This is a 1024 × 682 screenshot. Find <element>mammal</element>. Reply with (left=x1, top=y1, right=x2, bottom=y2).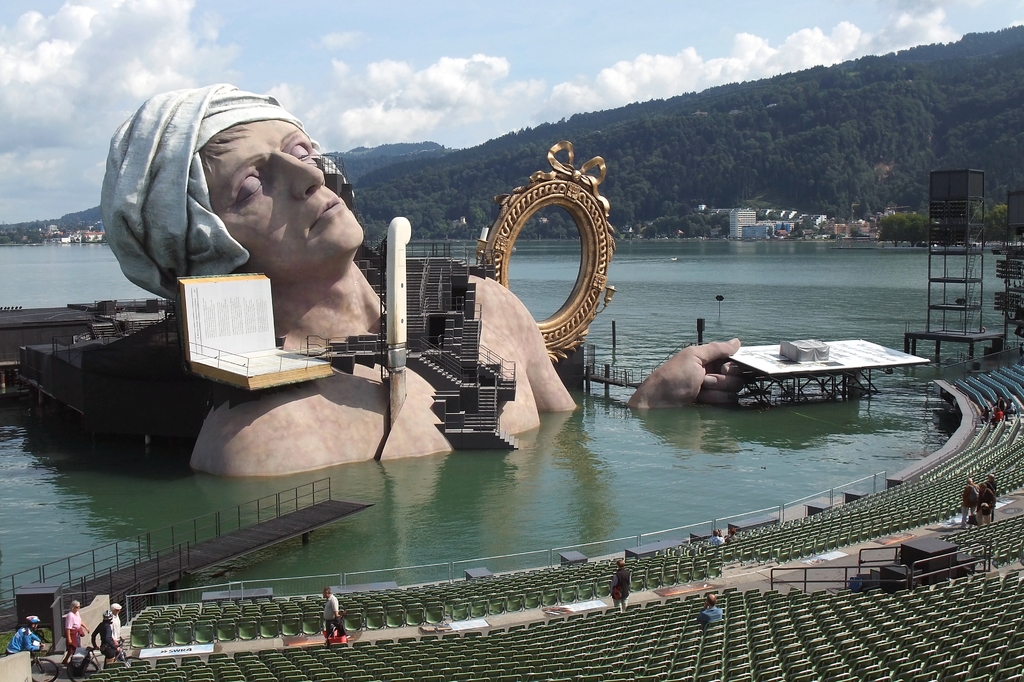
(left=8, top=614, right=42, bottom=666).
